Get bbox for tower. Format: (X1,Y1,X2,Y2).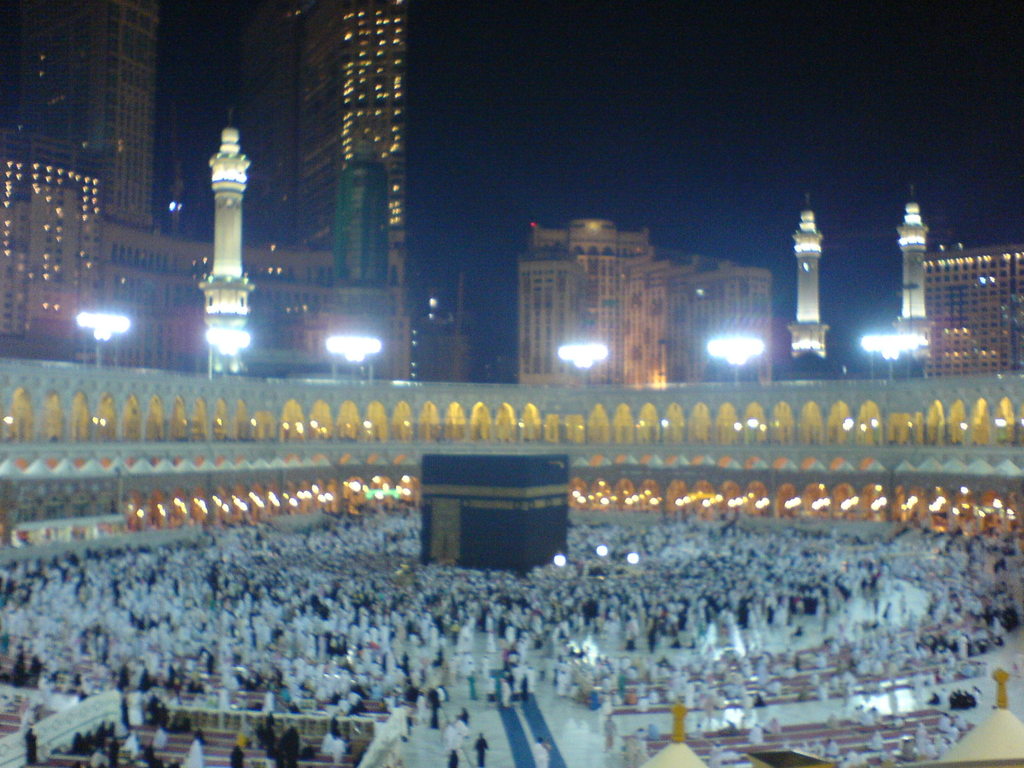
(284,0,415,385).
